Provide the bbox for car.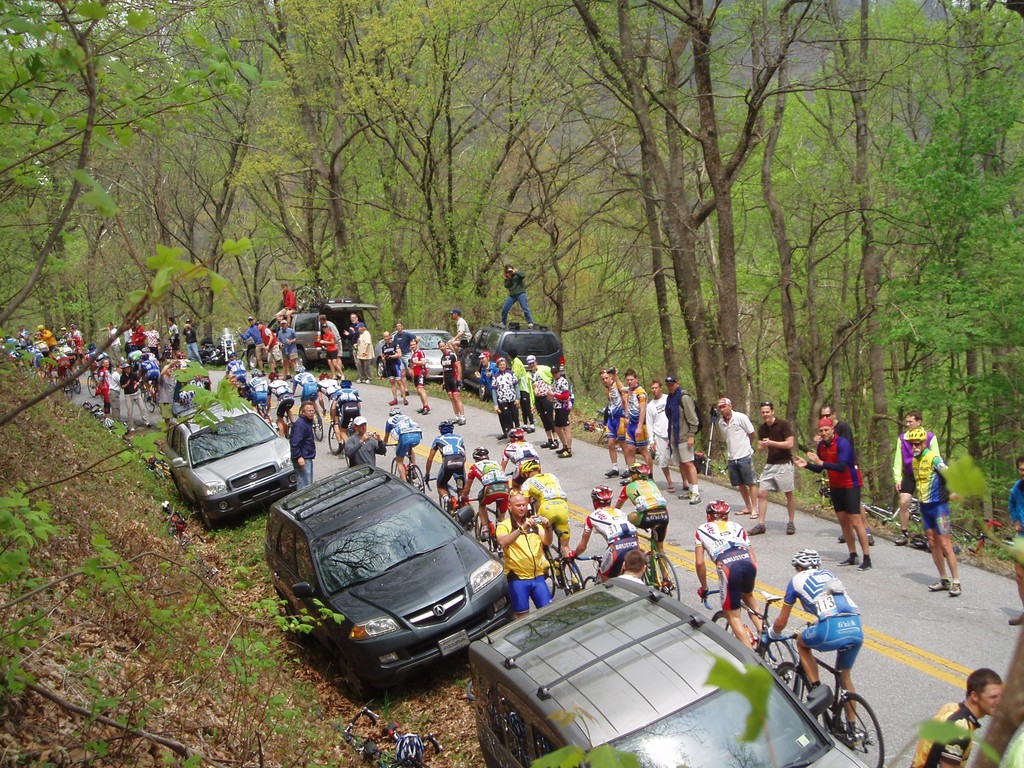
<box>161,398,298,526</box>.
